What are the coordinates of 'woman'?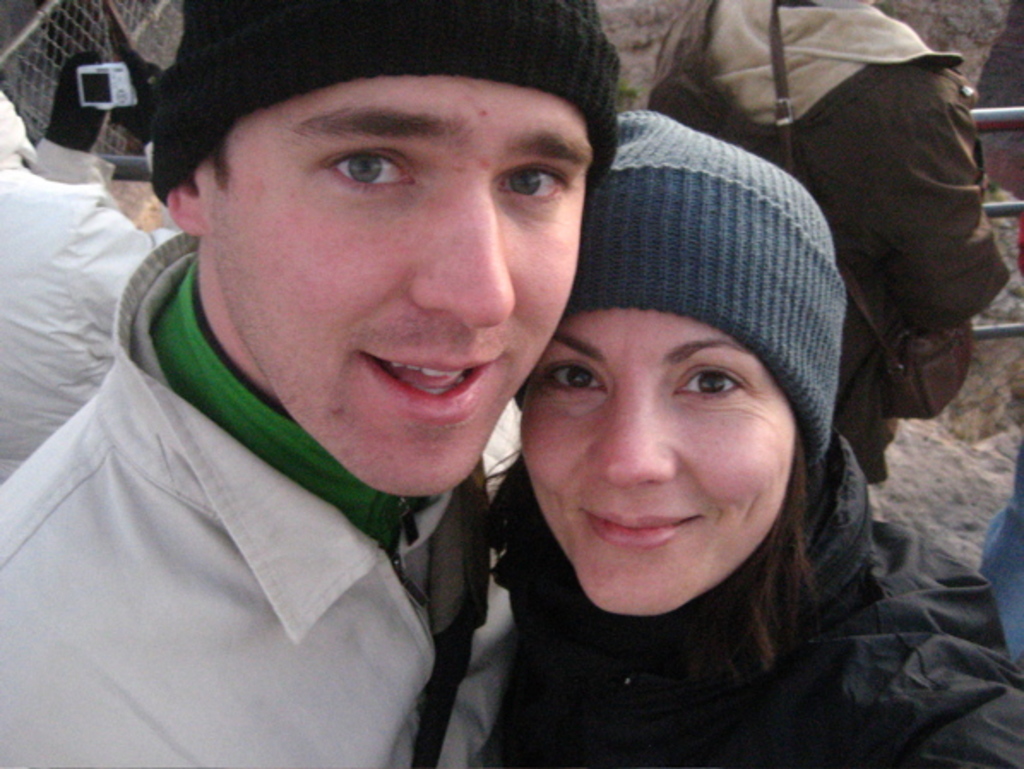
crop(408, 111, 940, 768).
